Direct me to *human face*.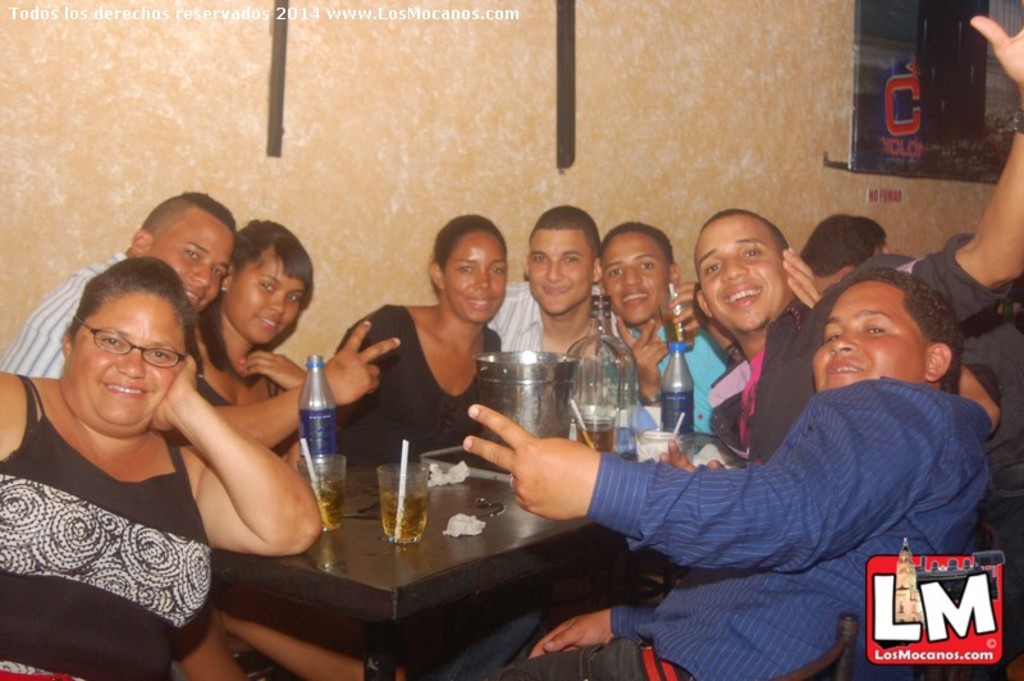
Direction: bbox=[445, 229, 508, 328].
